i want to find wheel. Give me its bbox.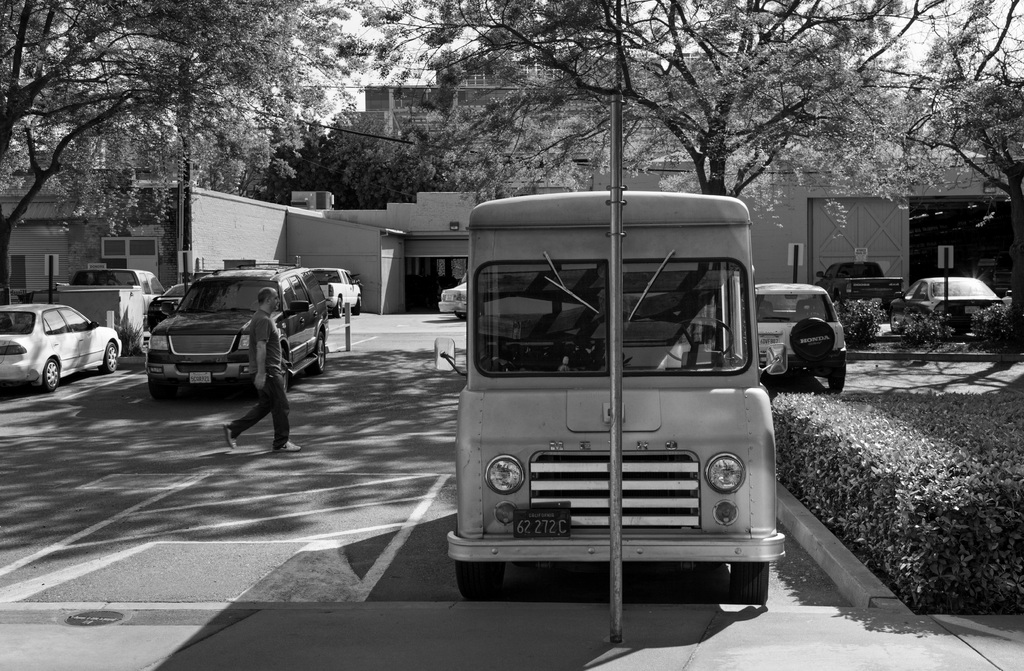
<box>827,368,847,392</box>.
